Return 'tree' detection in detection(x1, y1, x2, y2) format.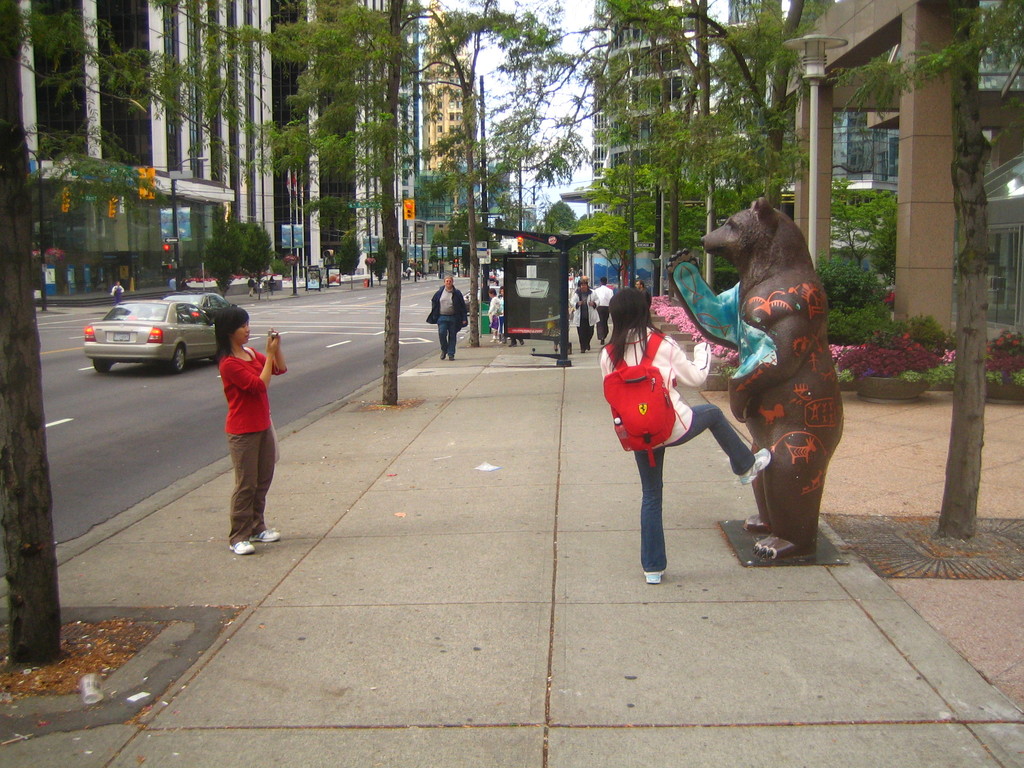
detection(570, 77, 676, 307).
